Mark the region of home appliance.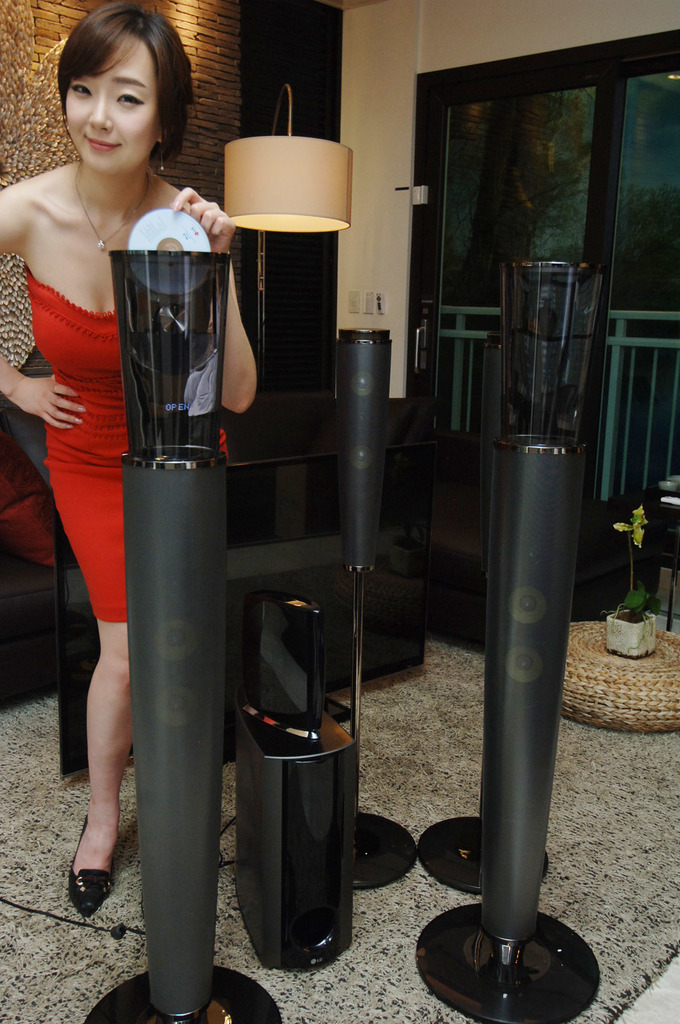
Region: detection(222, 82, 353, 234).
